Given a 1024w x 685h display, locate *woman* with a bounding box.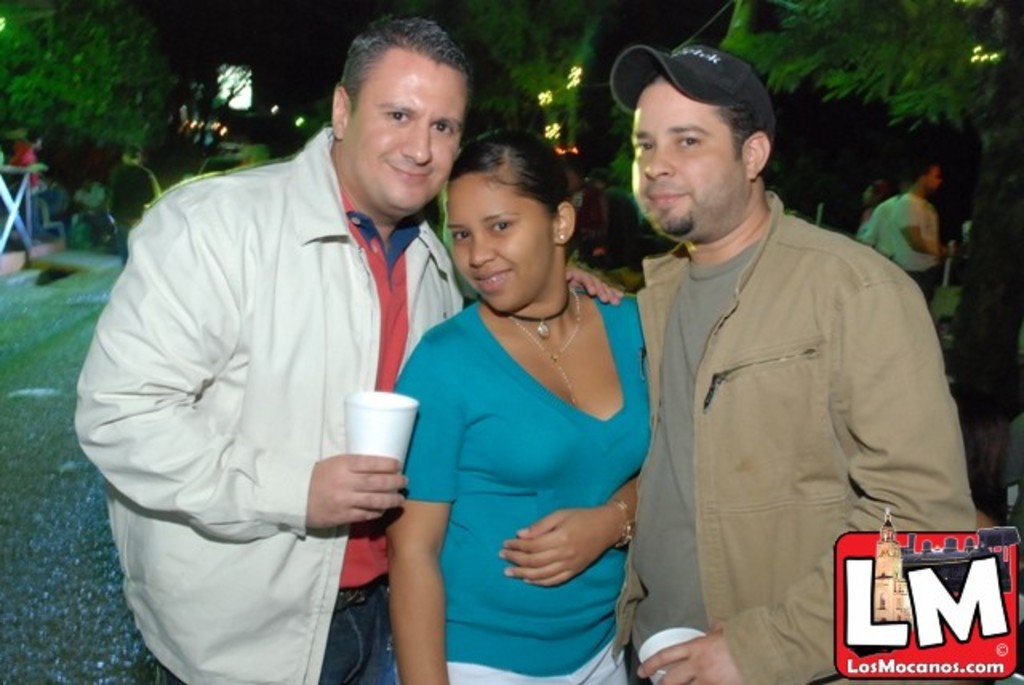
Located: 379, 122, 658, 669.
